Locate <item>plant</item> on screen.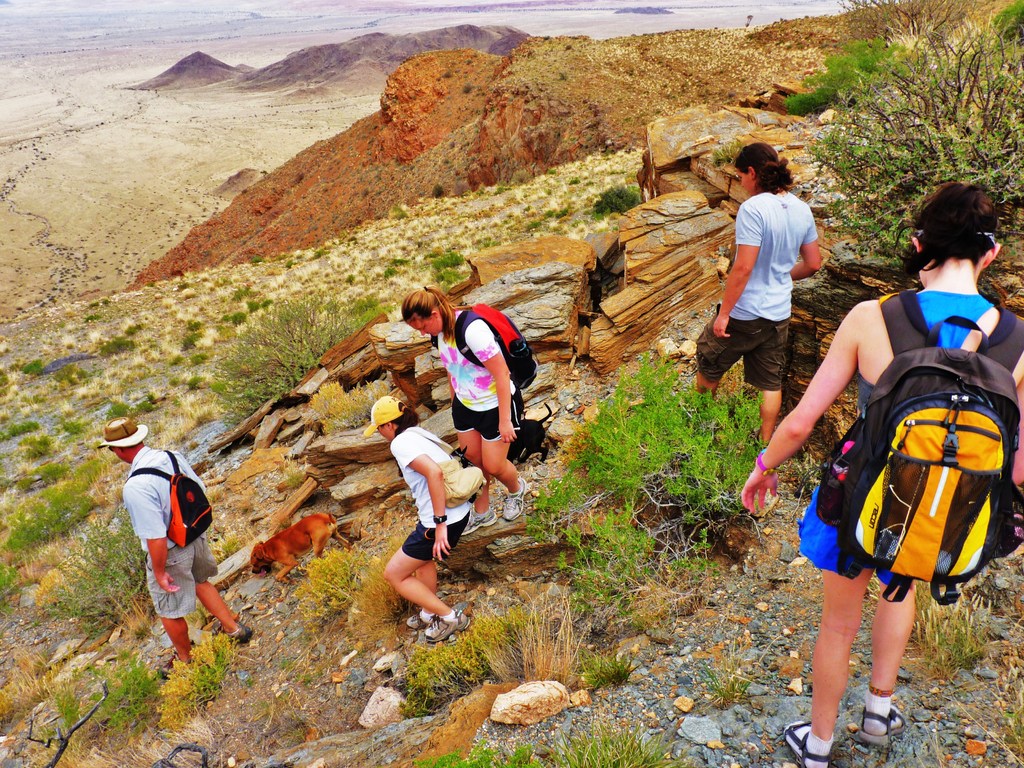
On screen at <bbox>416, 721, 685, 763</bbox>.
